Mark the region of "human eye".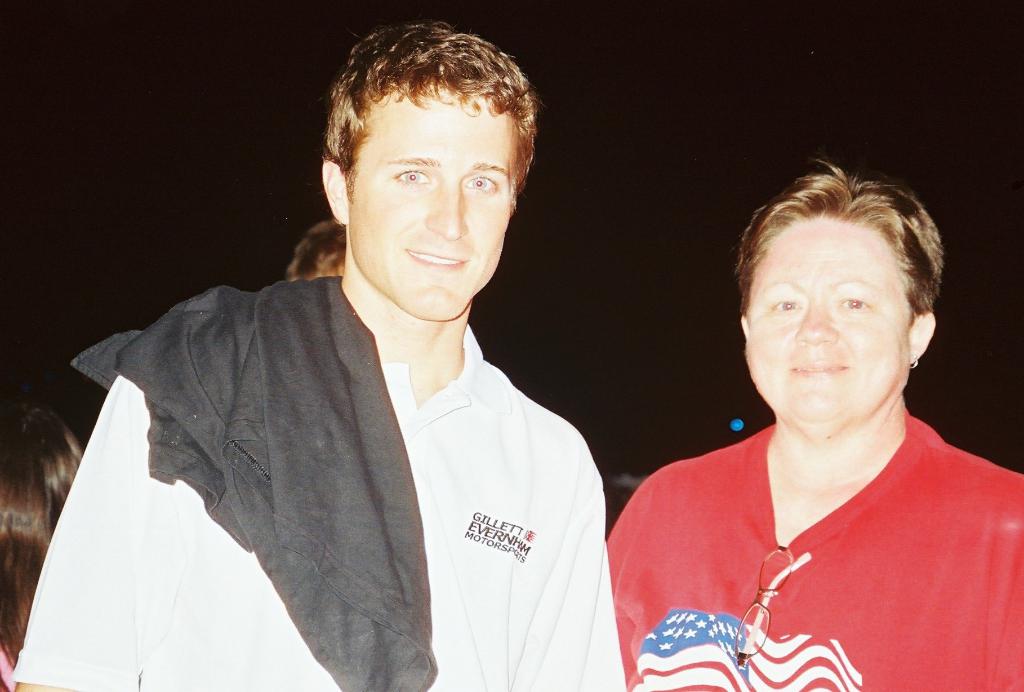
Region: (left=394, top=165, right=435, bottom=184).
